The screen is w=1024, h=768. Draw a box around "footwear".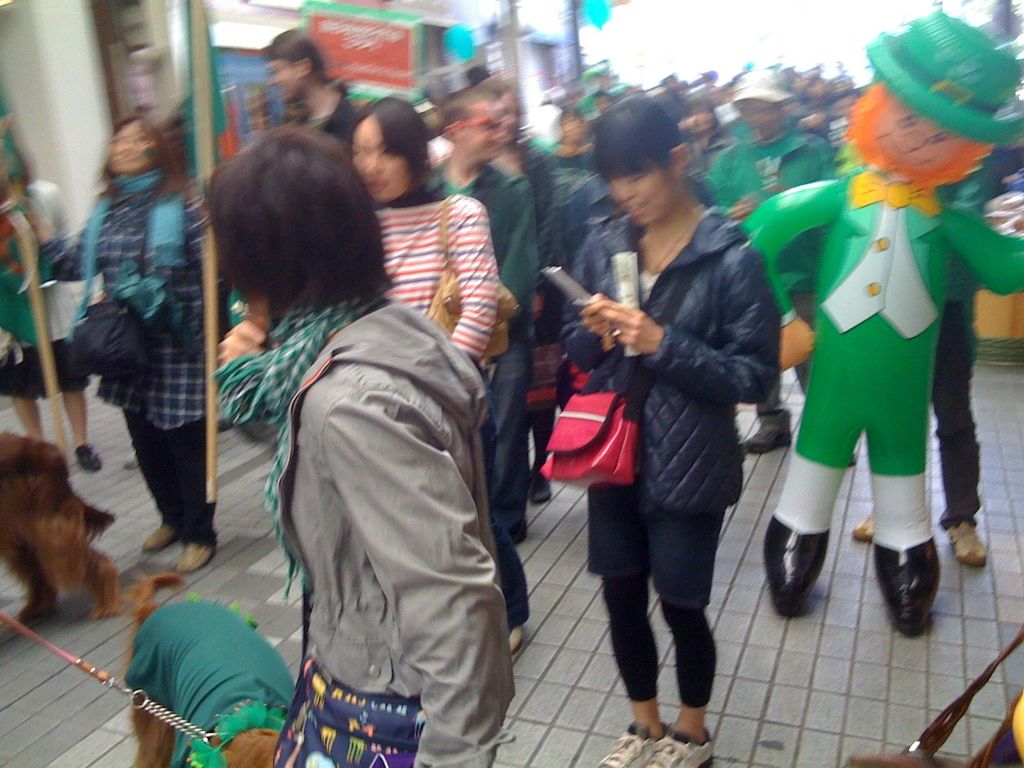
{"left": 510, "top": 518, "right": 530, "bottom": 543}.
